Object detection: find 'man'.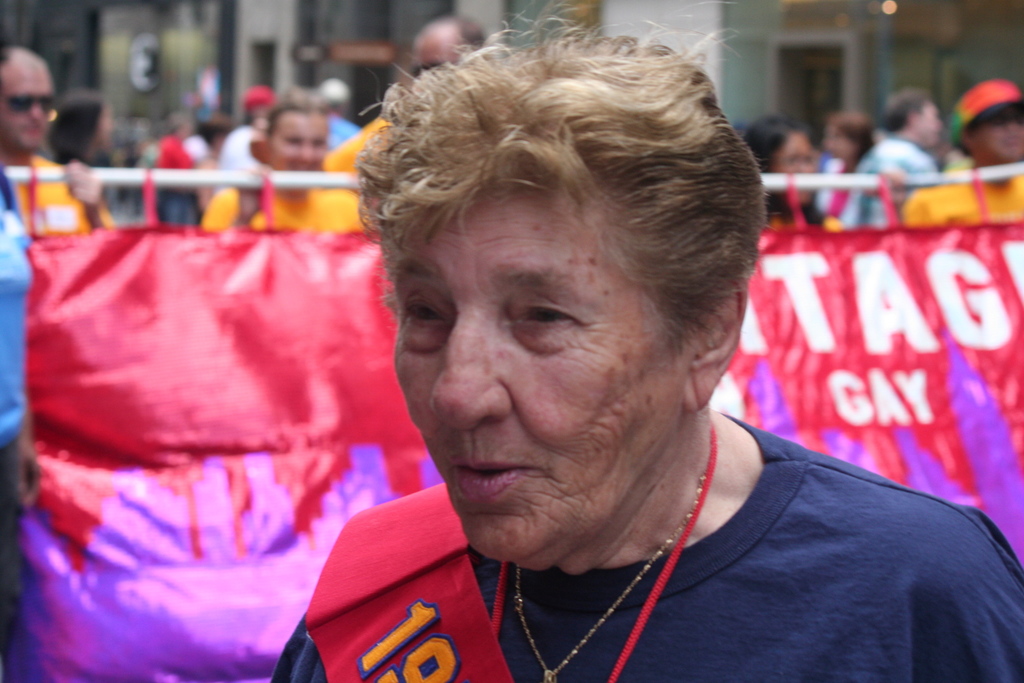
bbox(840, 89, 946, 224).
